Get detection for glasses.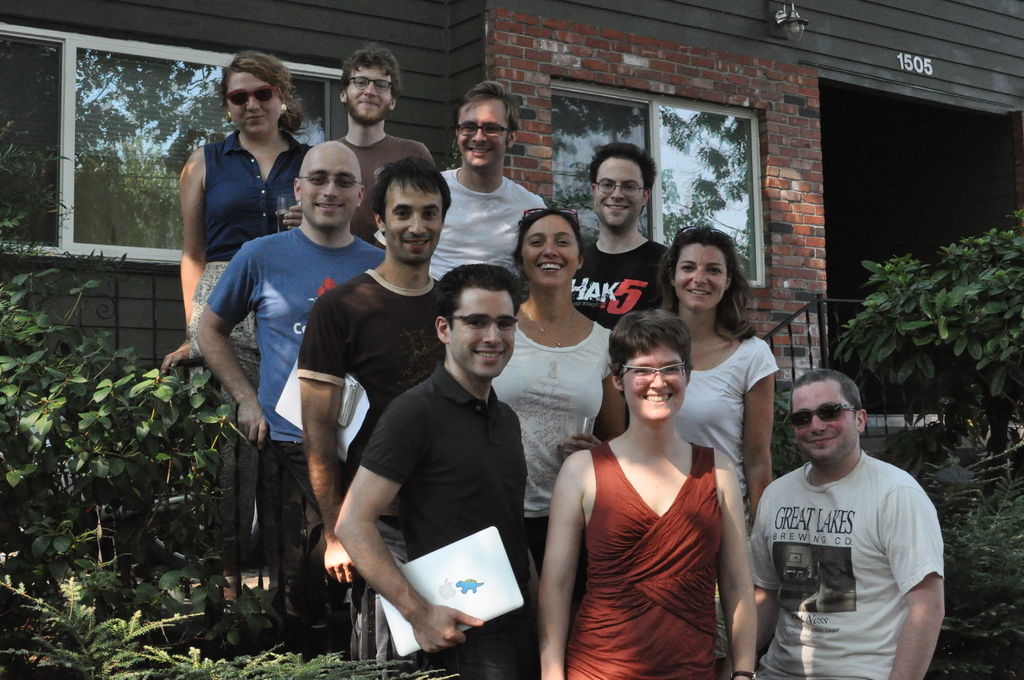
Detection: l=522, t=207, r=580, b=225.
